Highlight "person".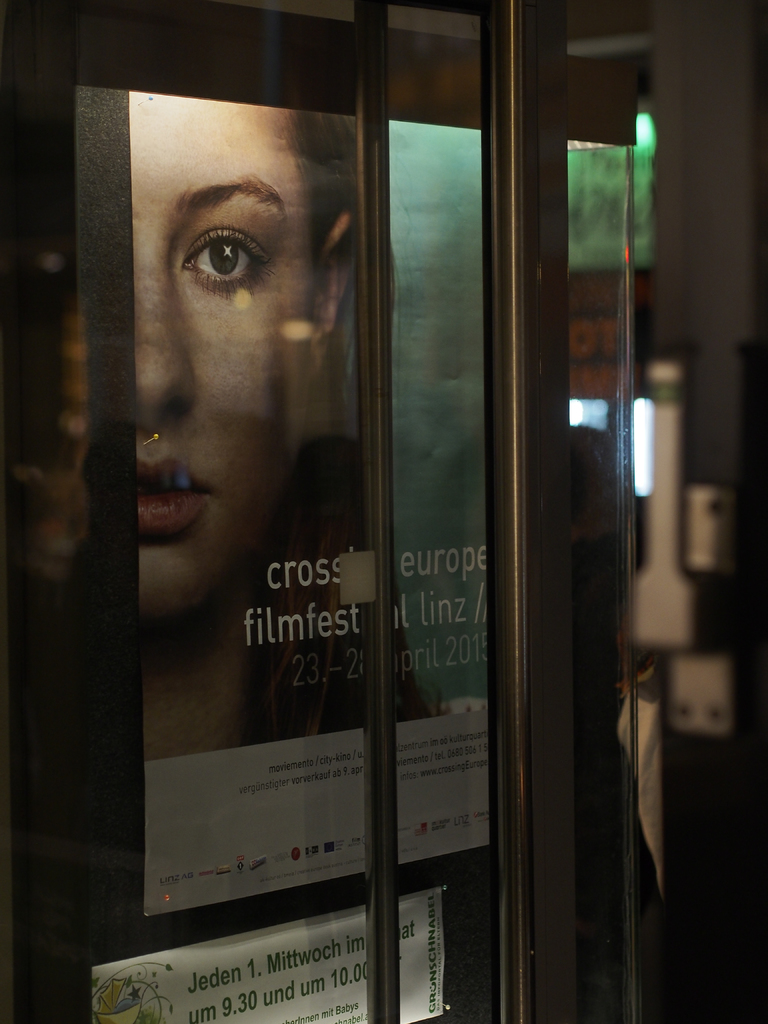
Highlighted region: [0,88,497,1023].
